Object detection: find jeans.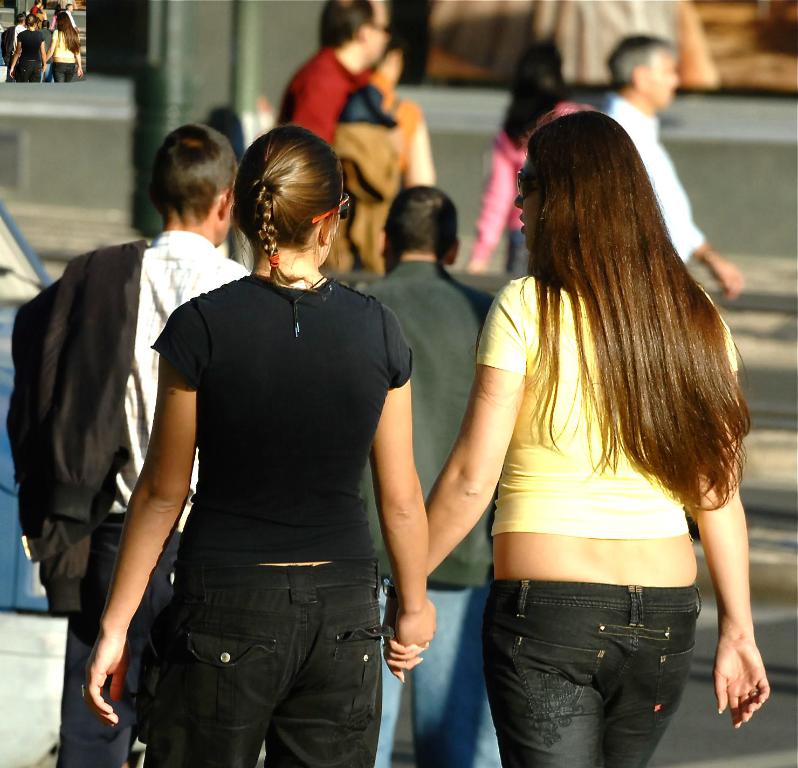
376:587:498:762.
